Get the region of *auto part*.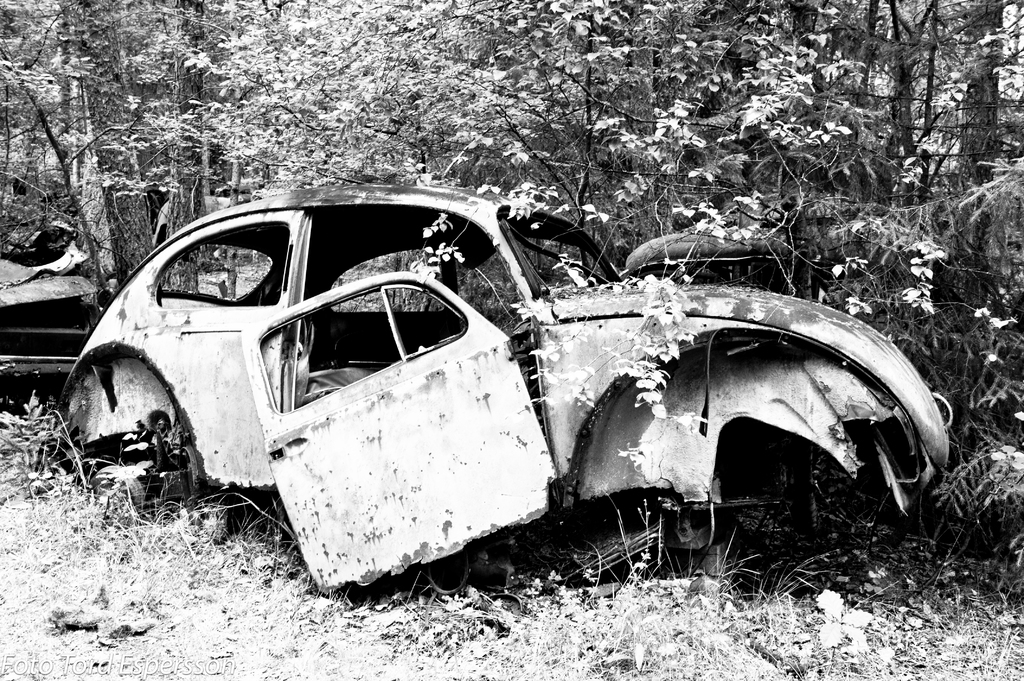
241 272 561 598.
